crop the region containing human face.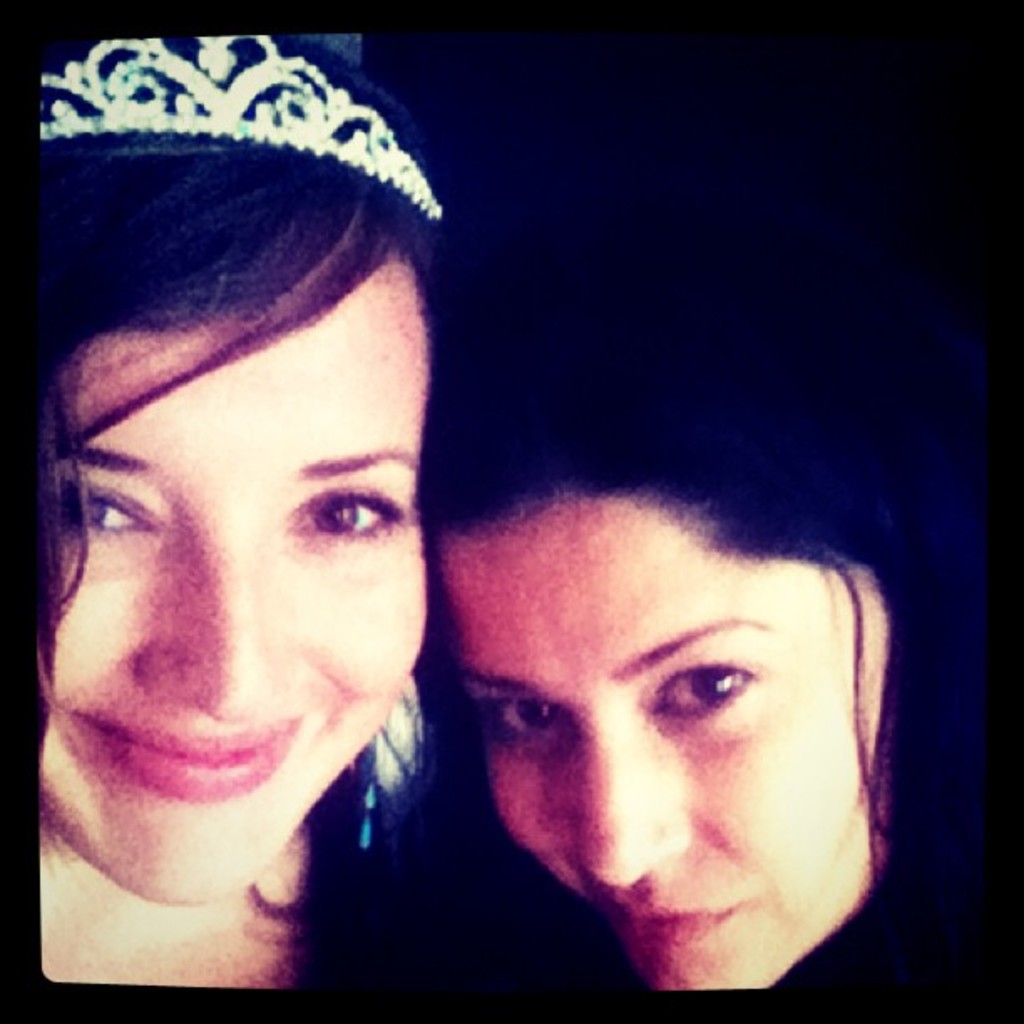
Crop region: bbox=[447, 487, 890, 987].
